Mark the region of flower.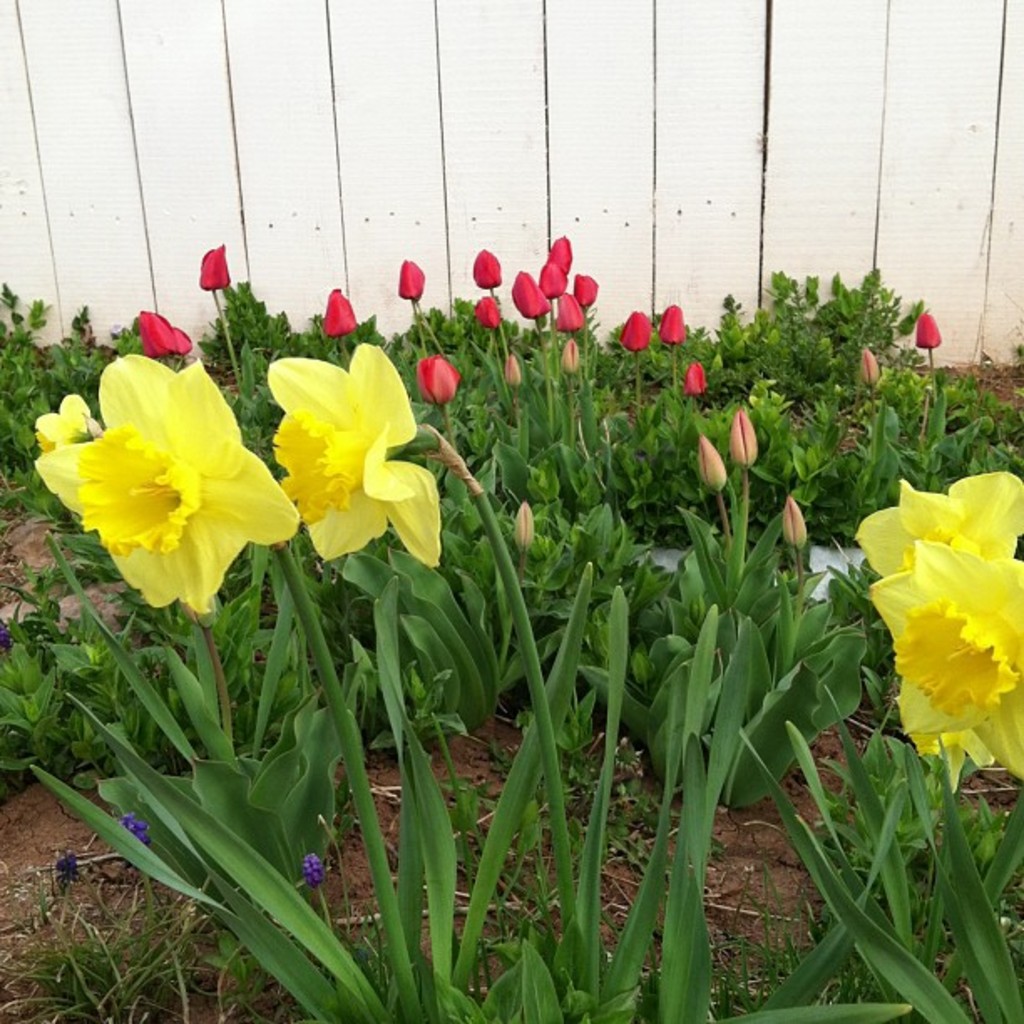
Region: box(392, 254, 422, 301).
